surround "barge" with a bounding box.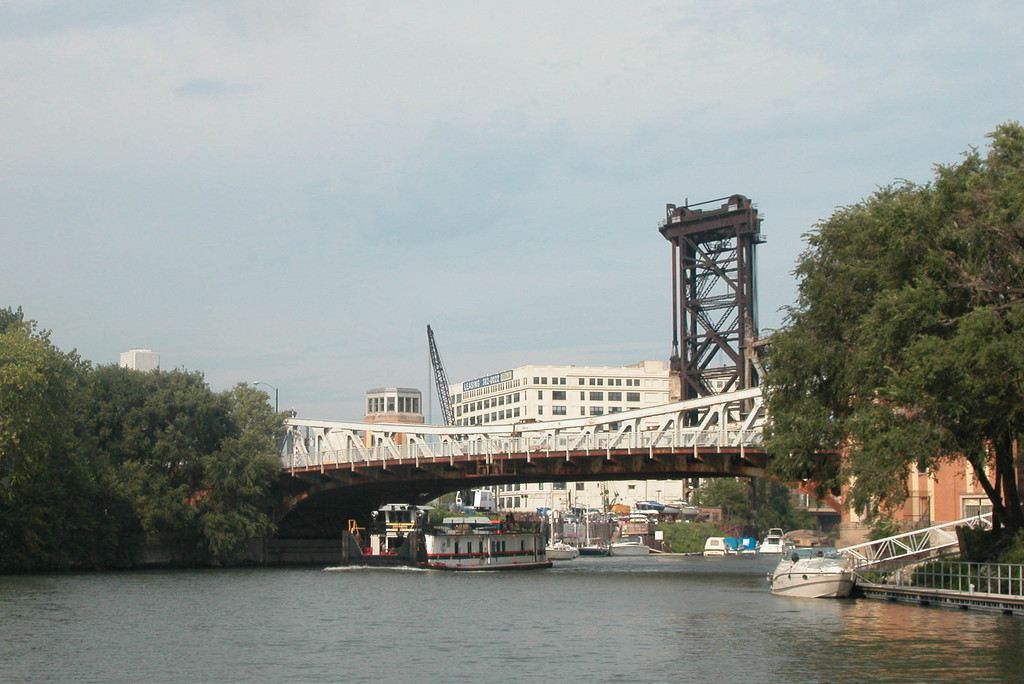
[703, 536, 735, 556].
